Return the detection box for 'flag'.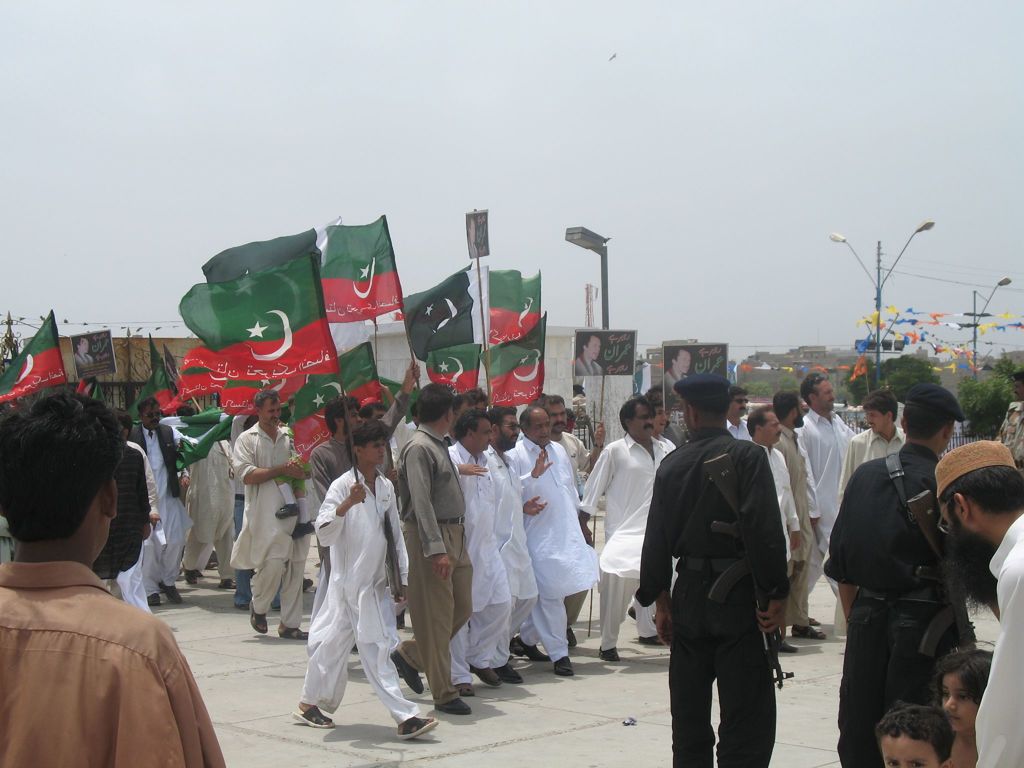
<bbox>202, 214, 377, 375</bbox>.
